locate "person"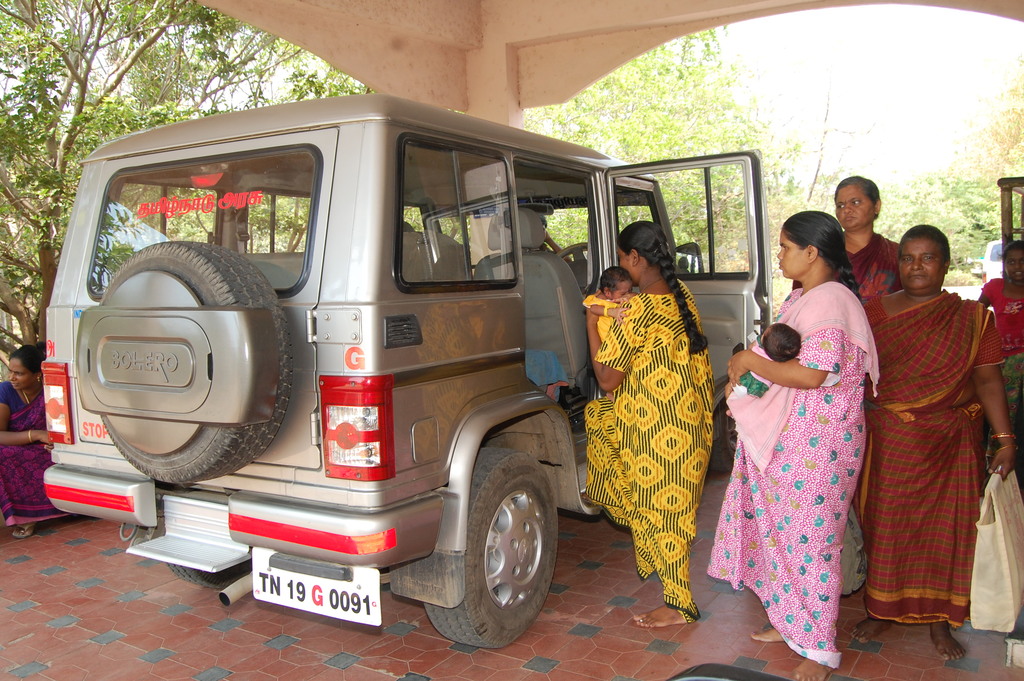
866:193:1004:664
